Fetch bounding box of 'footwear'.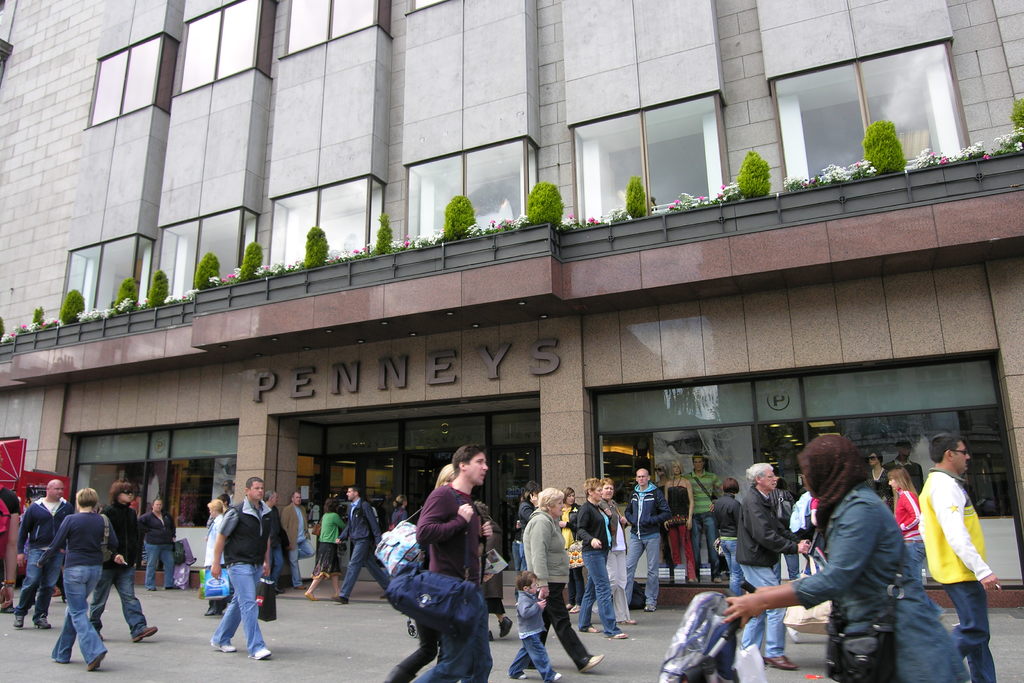
Bbox: bbox=[303, 589, 314, 602].
